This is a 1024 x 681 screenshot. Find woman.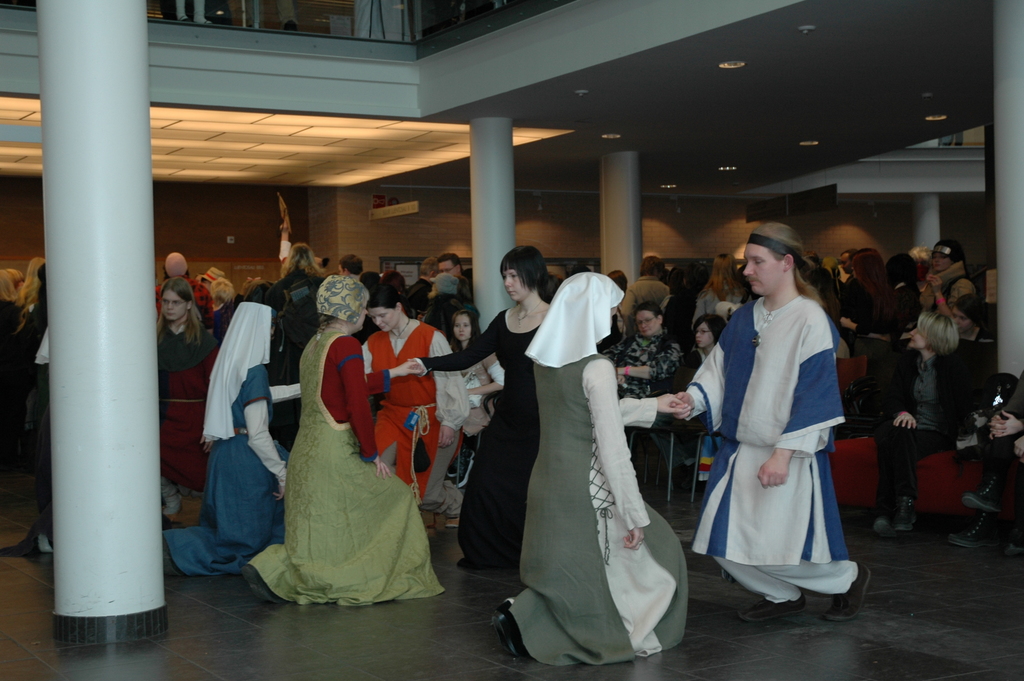
Bounding box: (left=271, top=240, right=326, bottom=293).
